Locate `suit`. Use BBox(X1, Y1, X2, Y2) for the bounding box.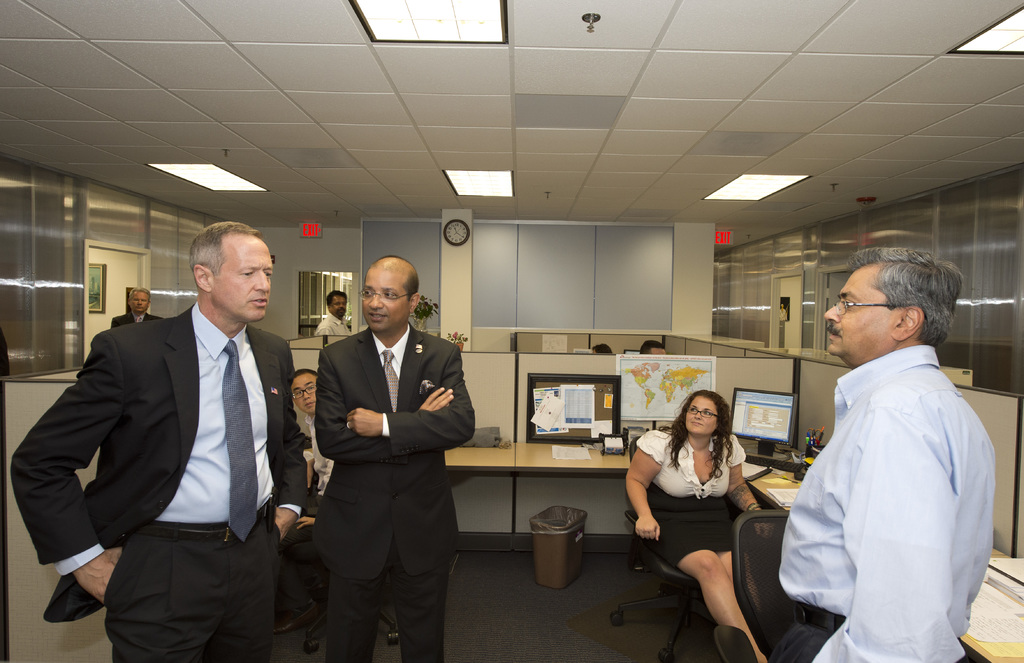
BBox(109, 307, 158, 327).
